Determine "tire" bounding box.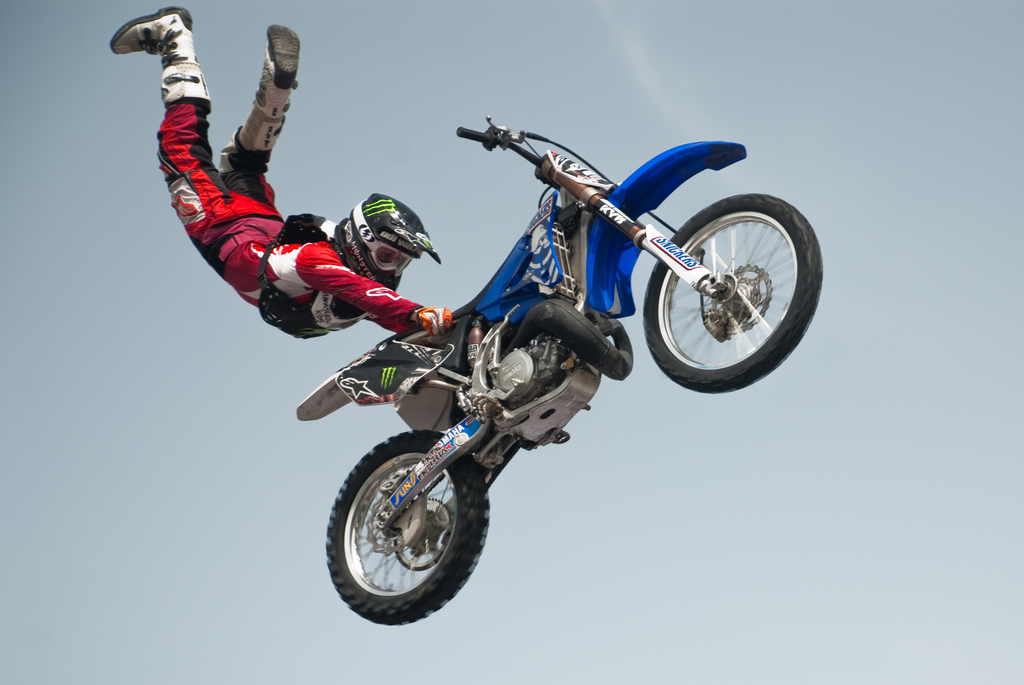
Determined: l=639, t=191, r=822, b=393.
